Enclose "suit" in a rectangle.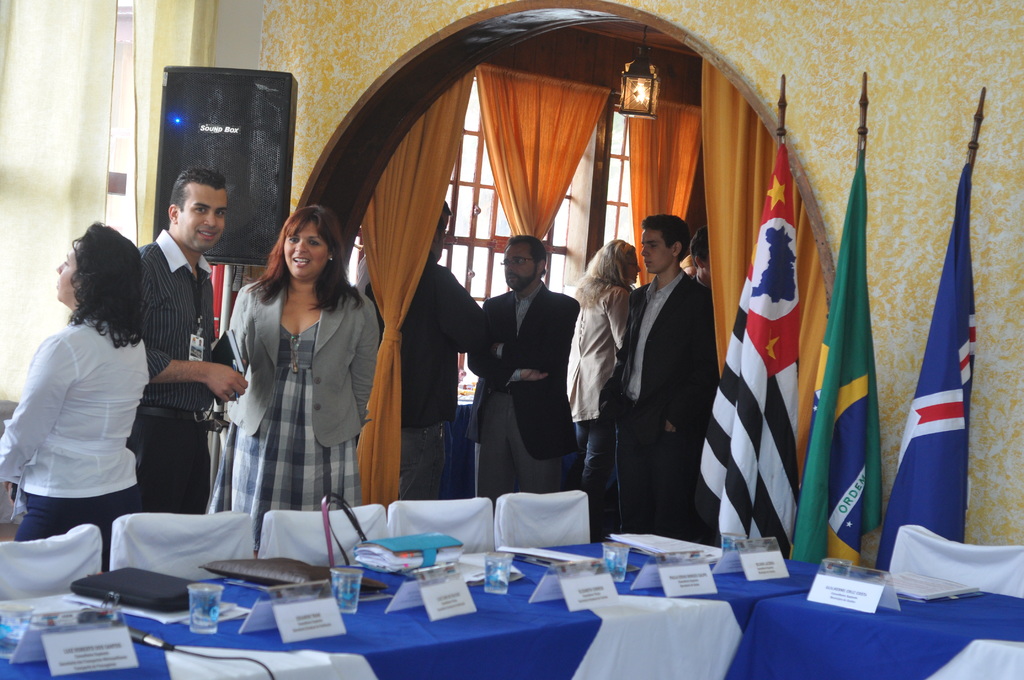
select_region(470, 235, 590, 518).
